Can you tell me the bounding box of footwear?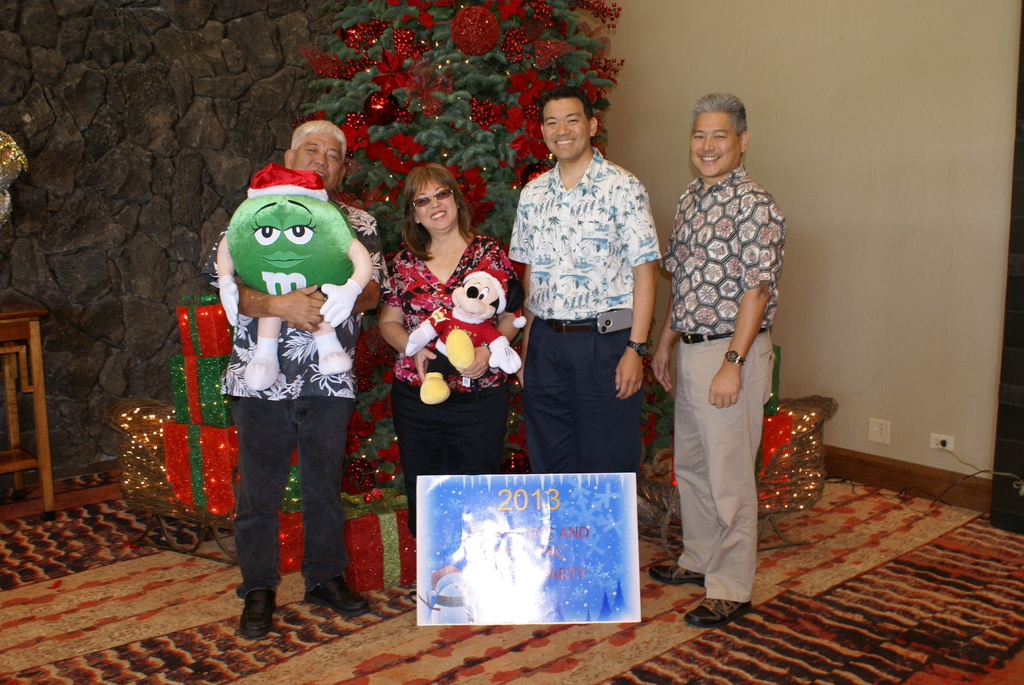
<bbox>650, 560, 700, 585</bbox>.
